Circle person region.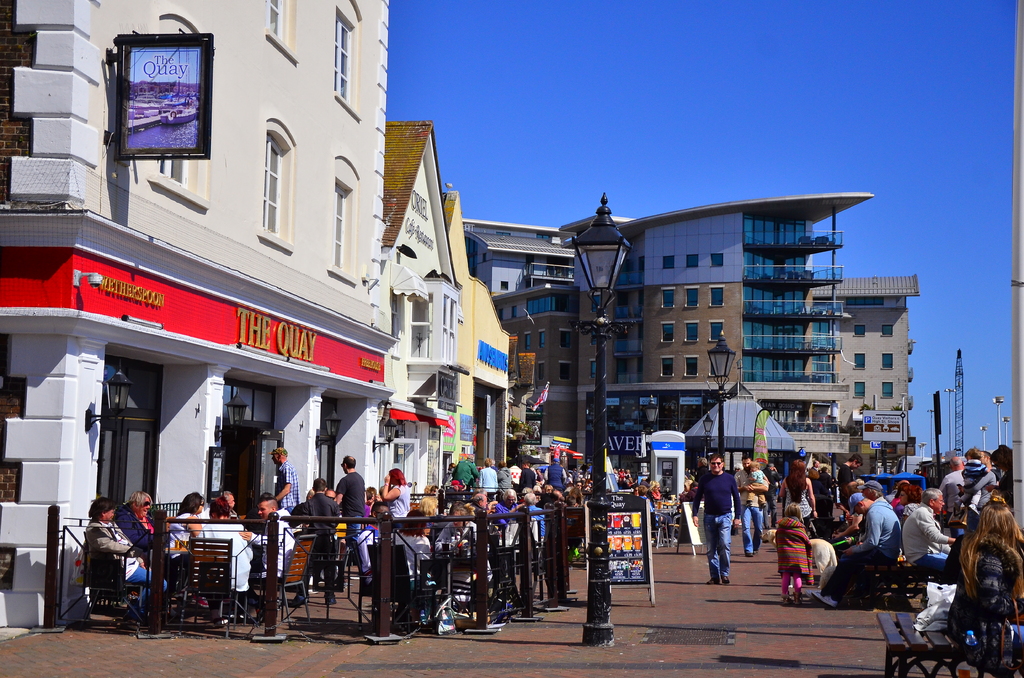
Region: [961,446,992,517].
